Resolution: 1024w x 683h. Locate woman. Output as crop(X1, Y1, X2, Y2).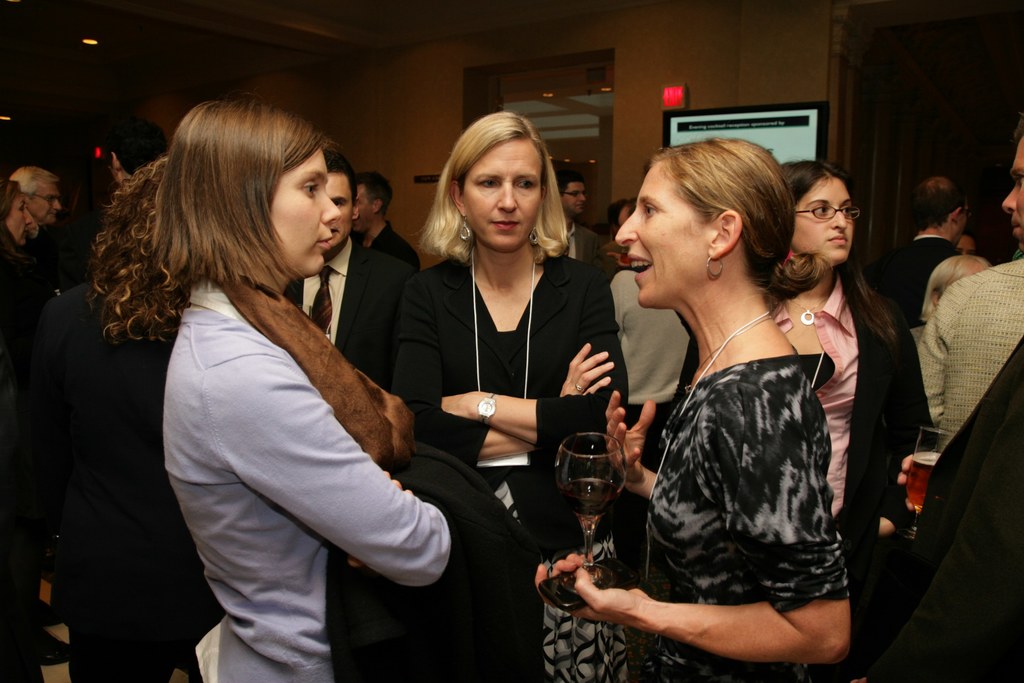
crop(148, 104, 452, 682).
